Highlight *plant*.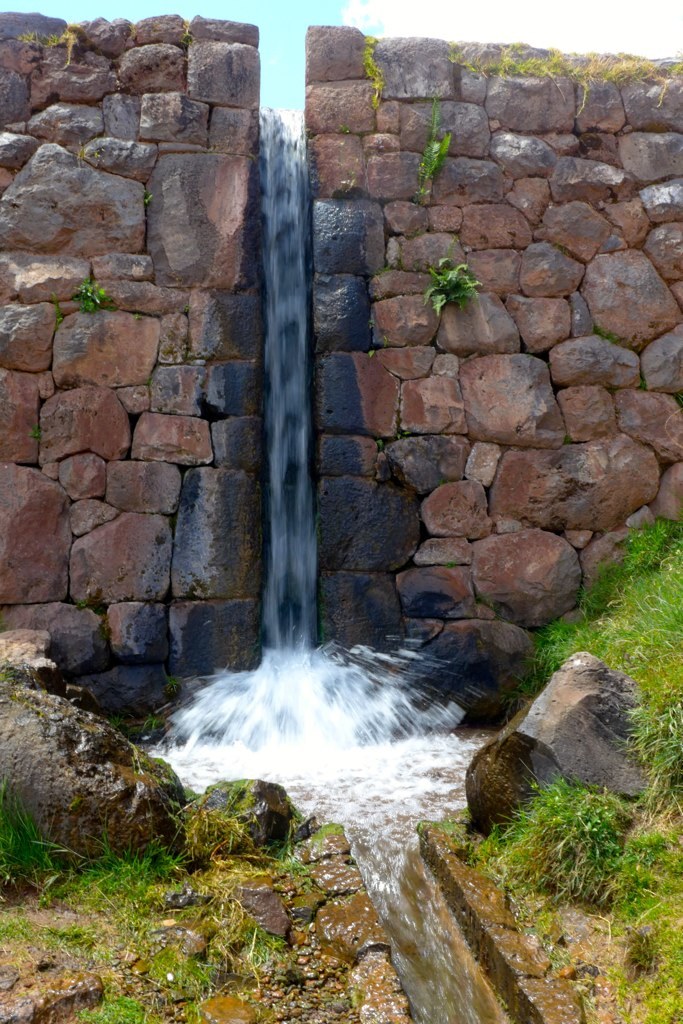
Highlighted region: {"x1": 429, "y1": 108, "x2": 454, "y2": 194}.
